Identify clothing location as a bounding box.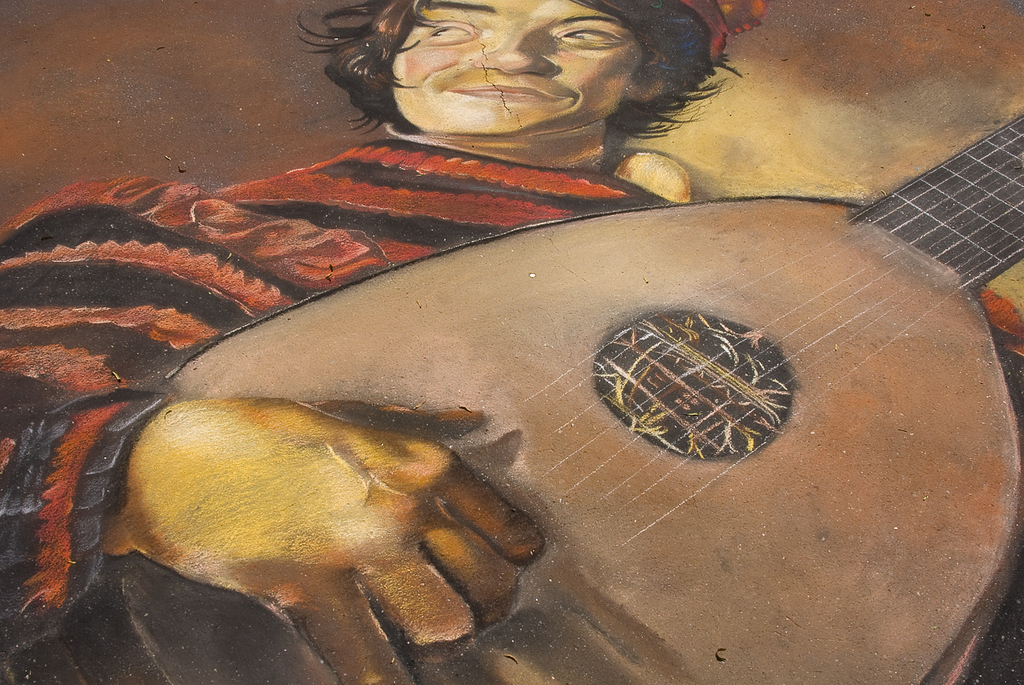
(x1=0, y1=125, x2=1023, y2=684).
